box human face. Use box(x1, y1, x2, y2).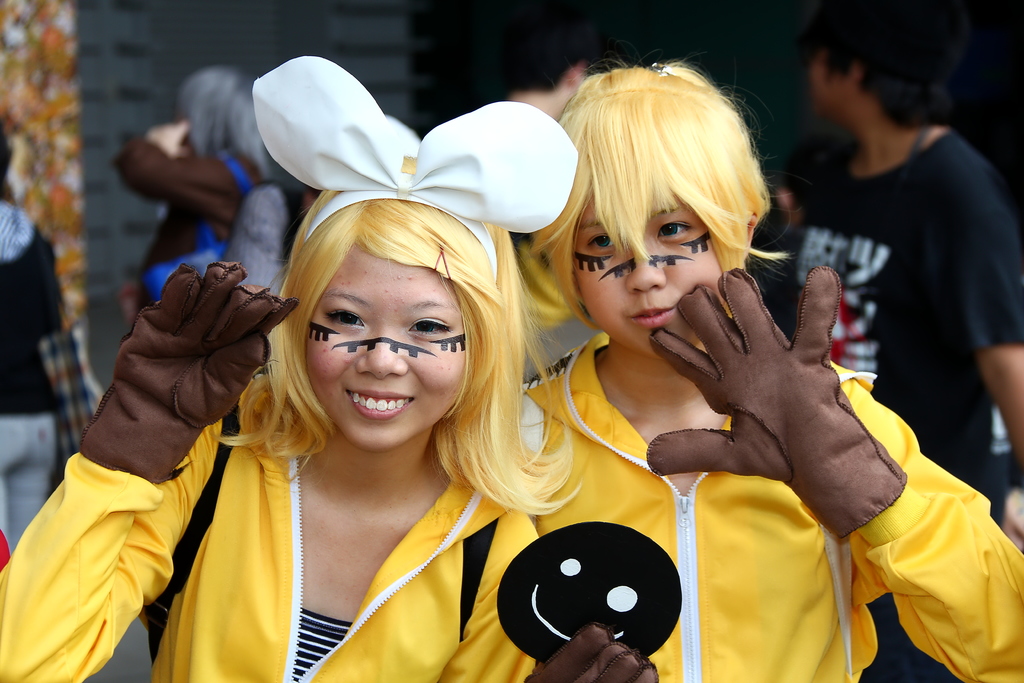
box(303, 242, 468, 450).
